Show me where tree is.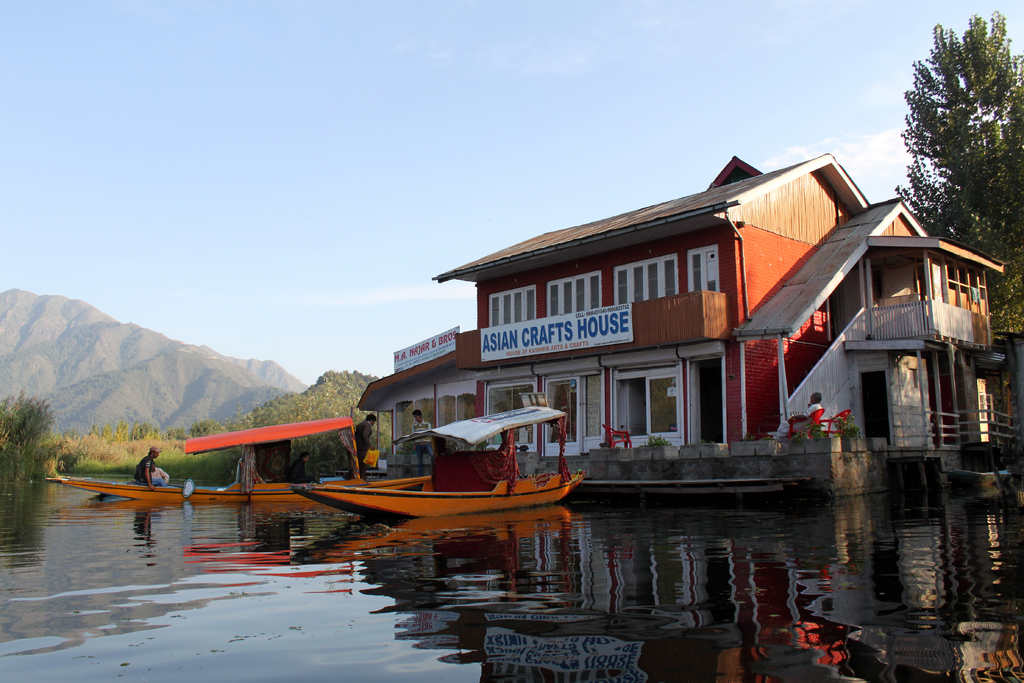
tree is at 909 15 1014 243.
